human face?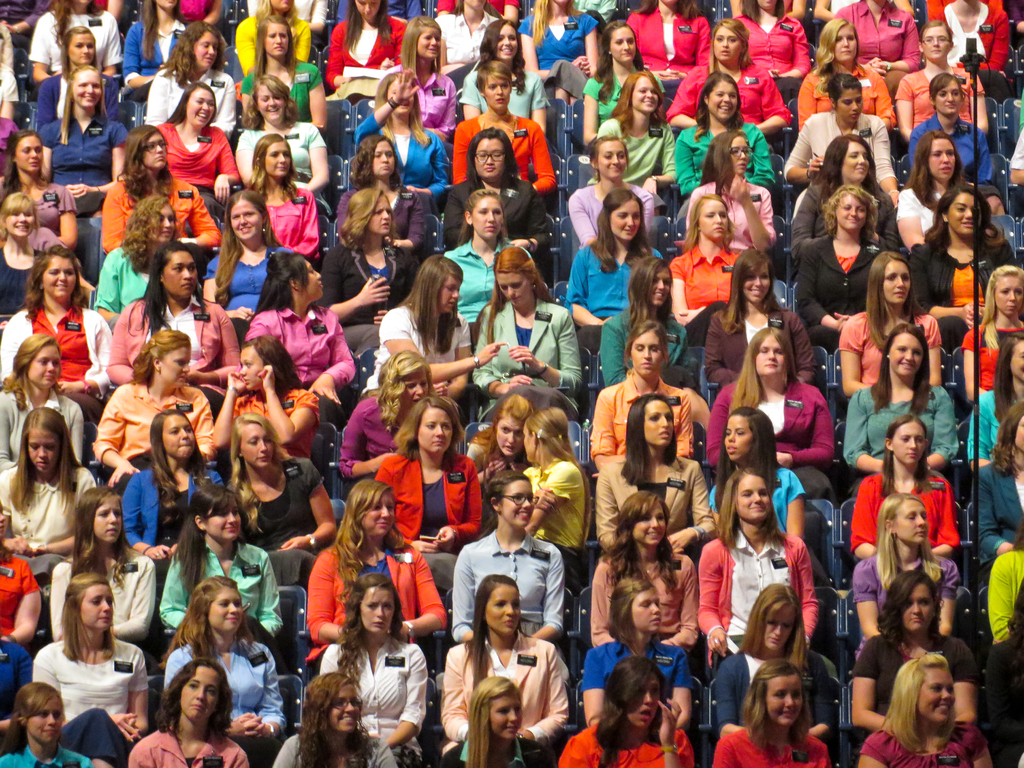
pyautogui.locateOnScreen(523, 431, 538, 461)
